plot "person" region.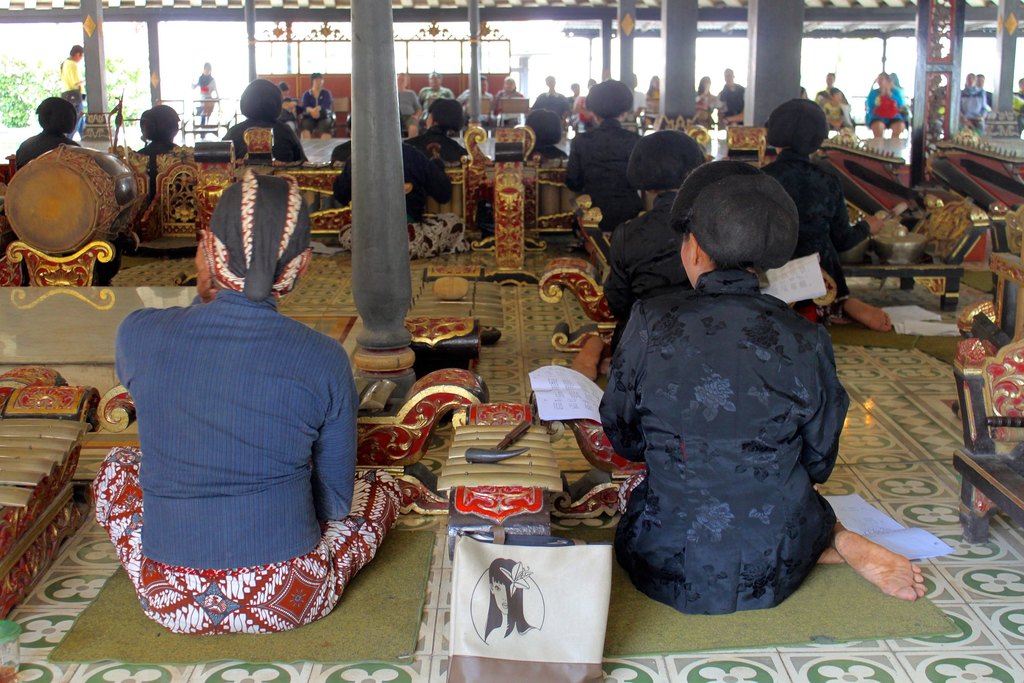
Plotted at BBox(331, 136, 456, 224).
